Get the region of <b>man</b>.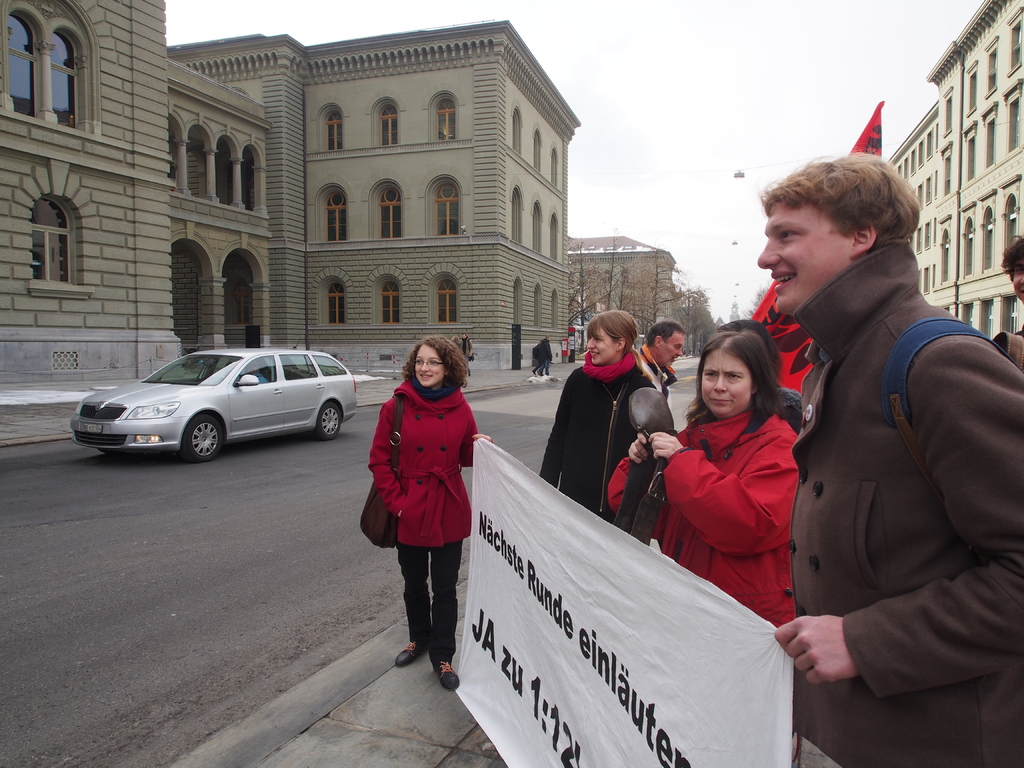
locate(633, 313, 691, 407).
